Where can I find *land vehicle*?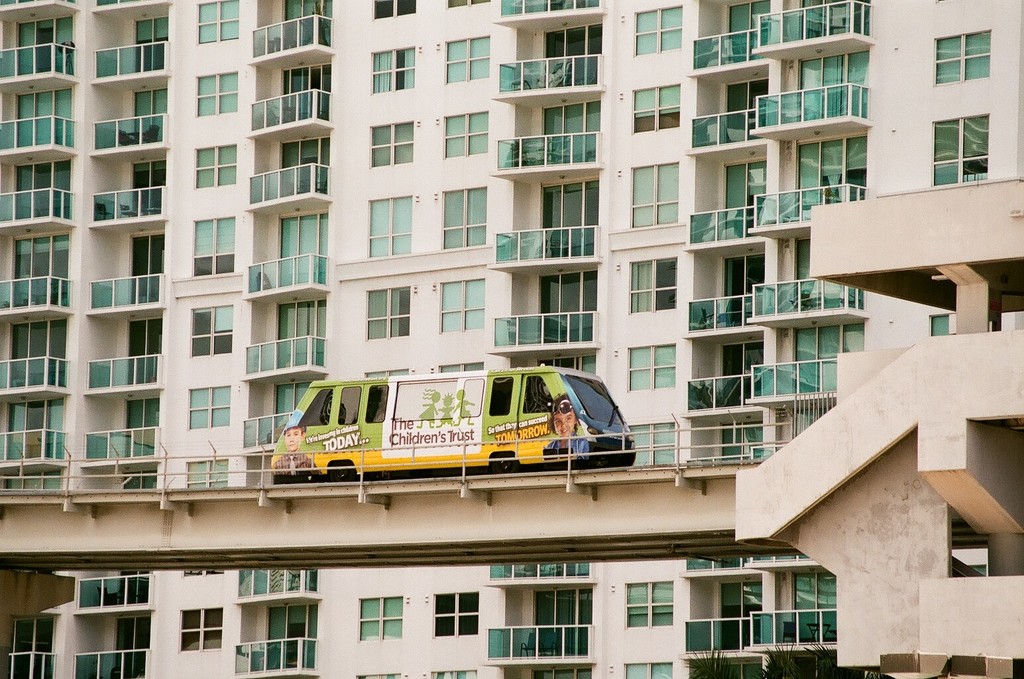
You can find it at locate(274, 370, 660, 498).
